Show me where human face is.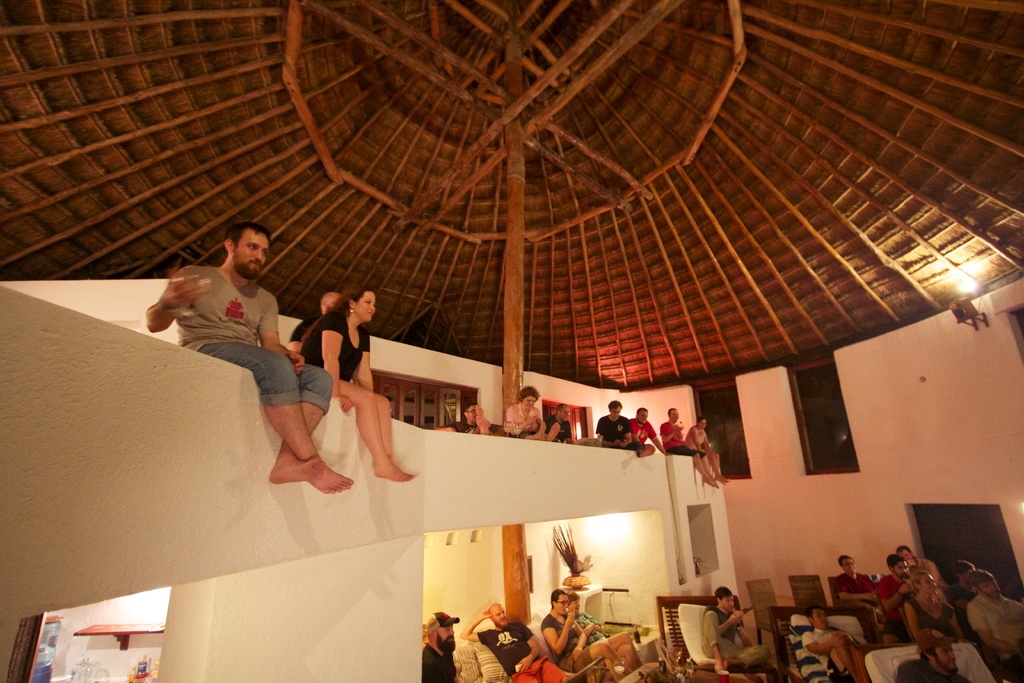
human face is at {"x1": 980, "y1": 581, "x2": 997, "y2": 598}.
